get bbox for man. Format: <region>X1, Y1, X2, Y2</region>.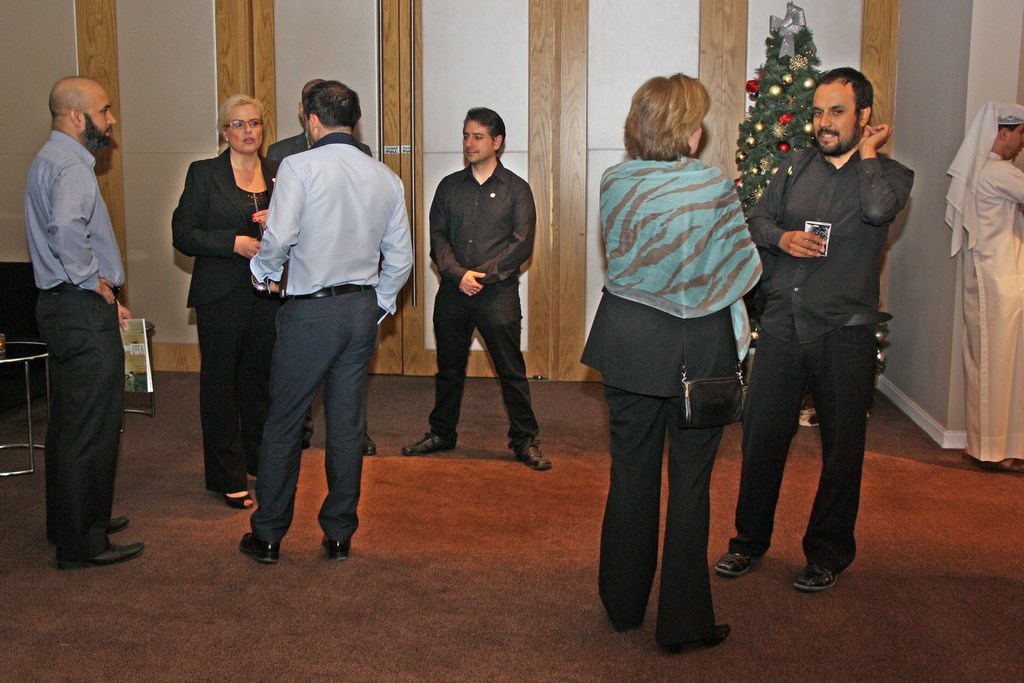
<region>17, 42, 148, 581</region>.
